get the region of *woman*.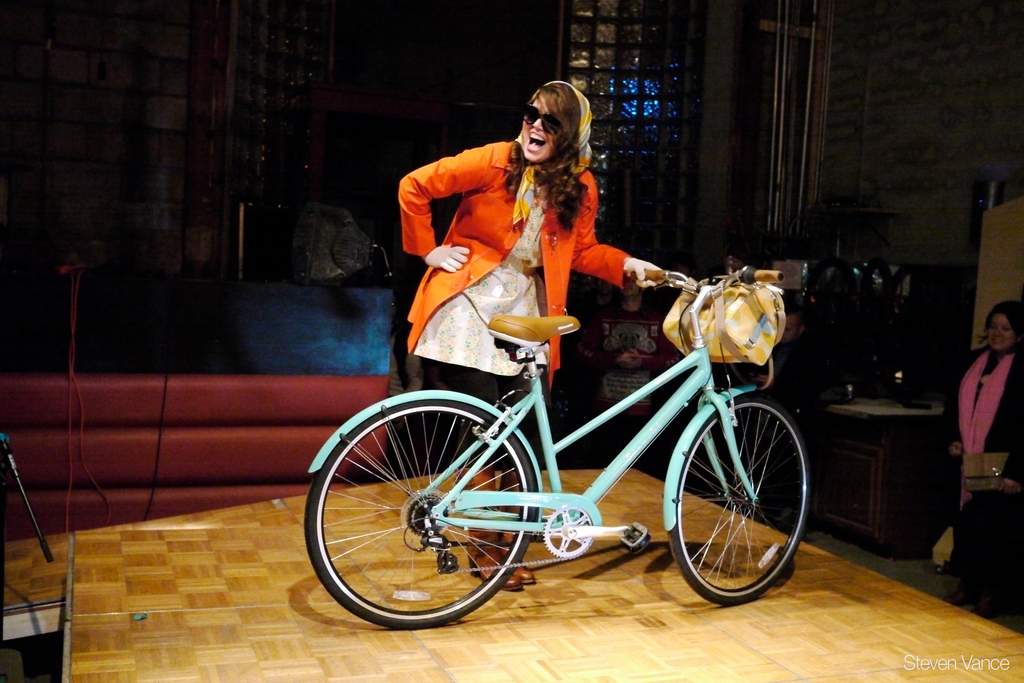
[943,300,1023,552].
